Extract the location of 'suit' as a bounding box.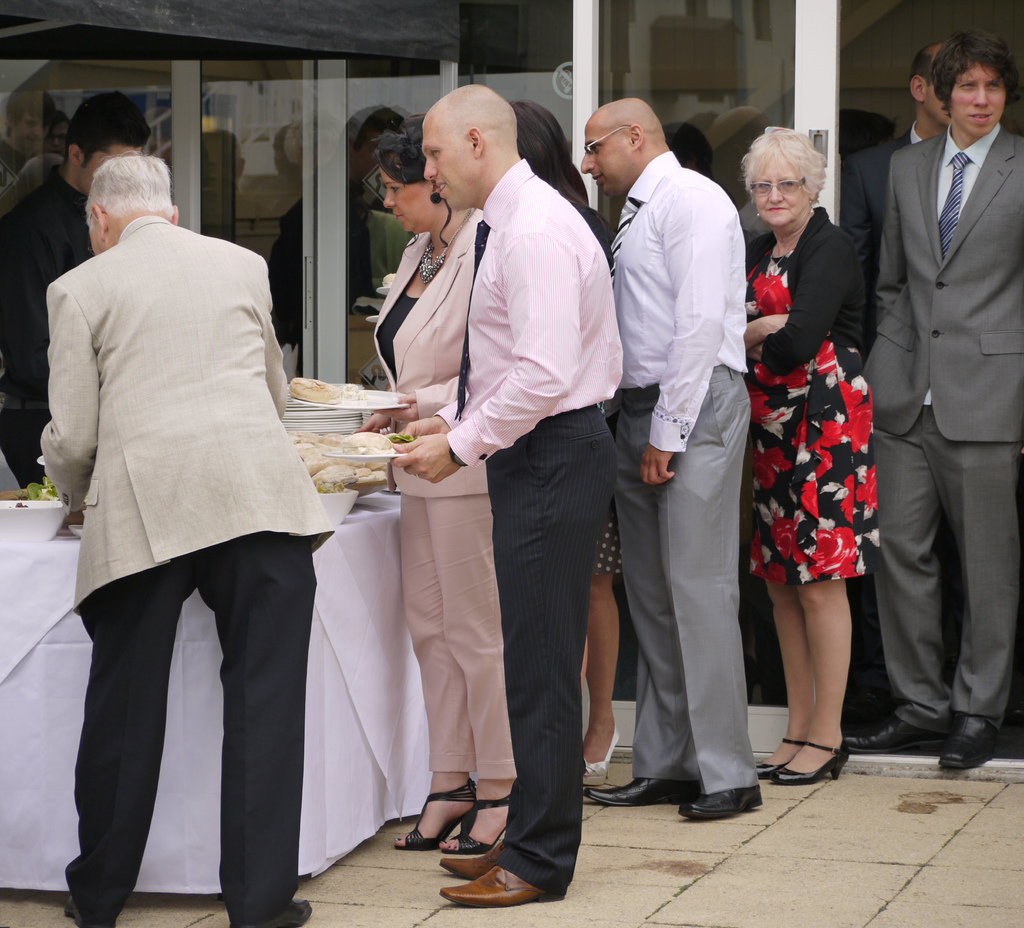
x1=369 y1=203 x2=519 y2=775.
